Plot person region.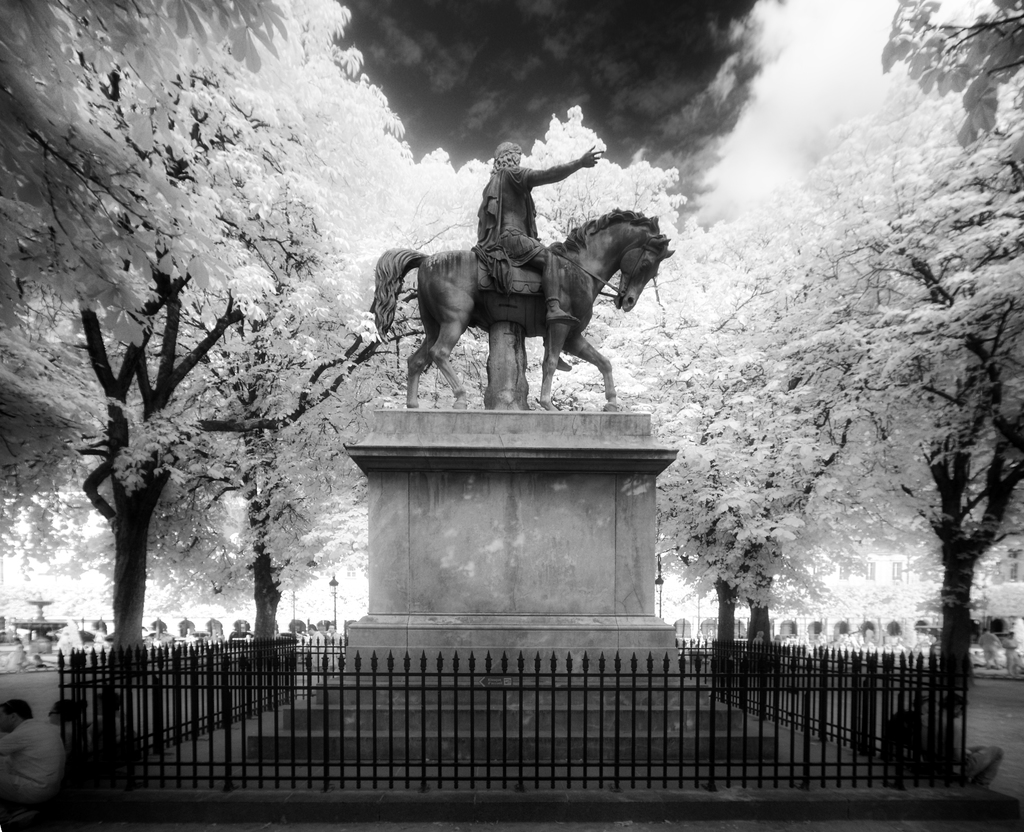
Plotted at BBox(87, 691, 127, 774).
